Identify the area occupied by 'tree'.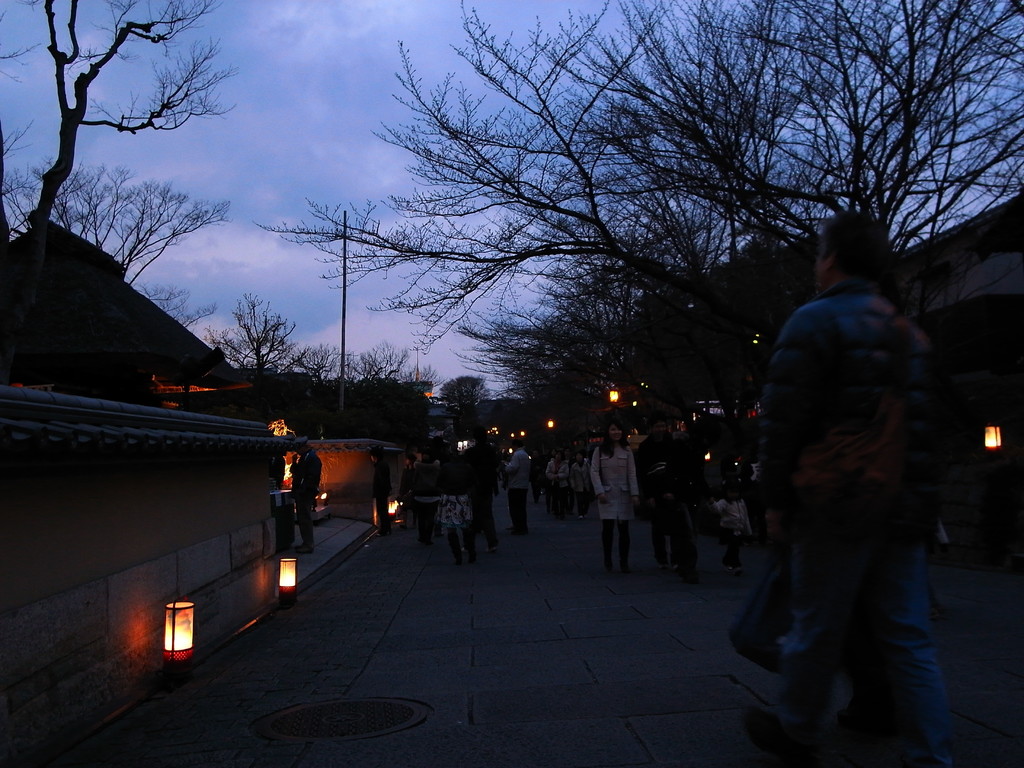
Area: box=[261, 0, 818, 333].
